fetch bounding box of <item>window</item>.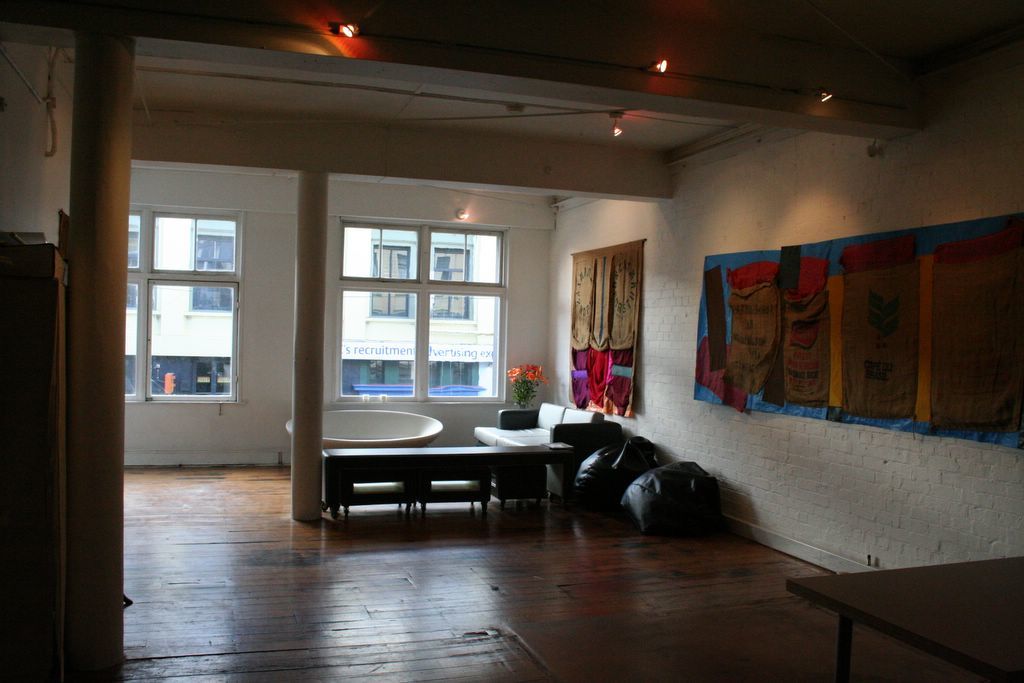
Bbox: {"x1": 184, "y1": 228, "x2": 235, "y2": 308}.
